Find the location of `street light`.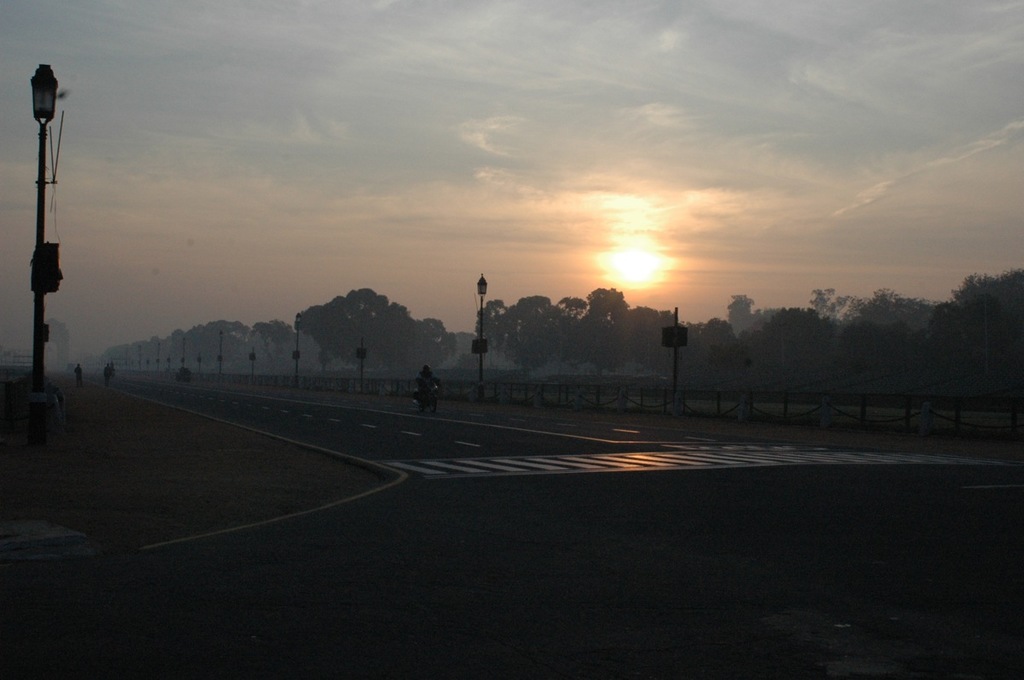
Location: 20/55/67/438.
